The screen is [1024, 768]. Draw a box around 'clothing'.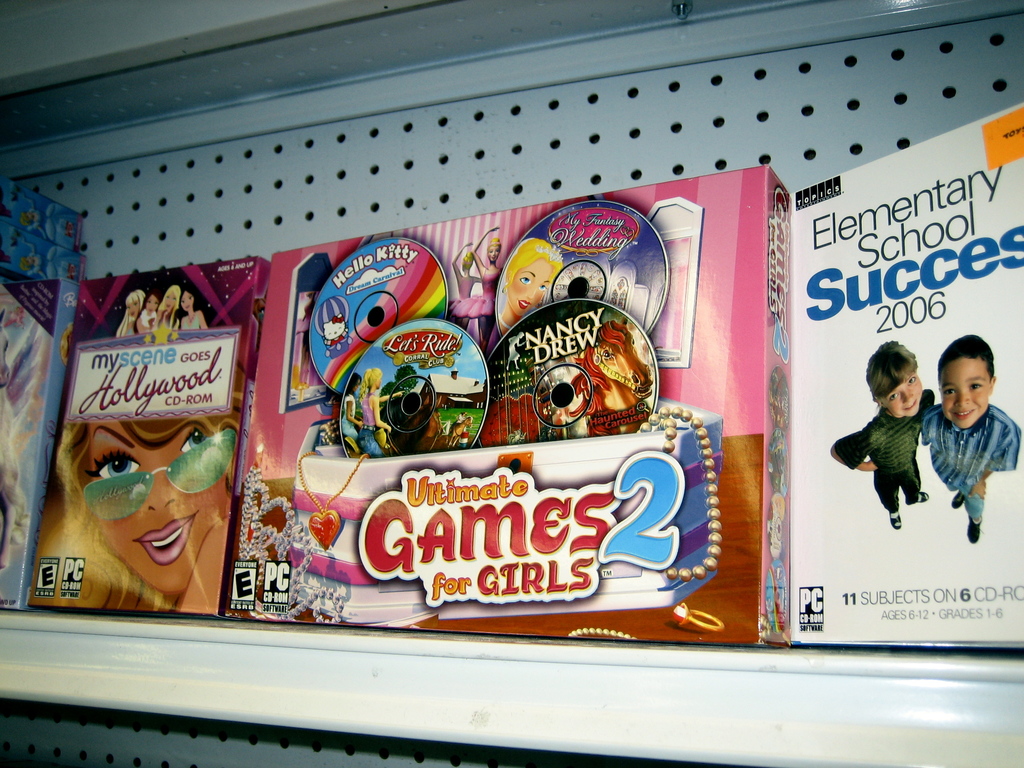
(x1=340, y1=390, x2=360, y2=445).
